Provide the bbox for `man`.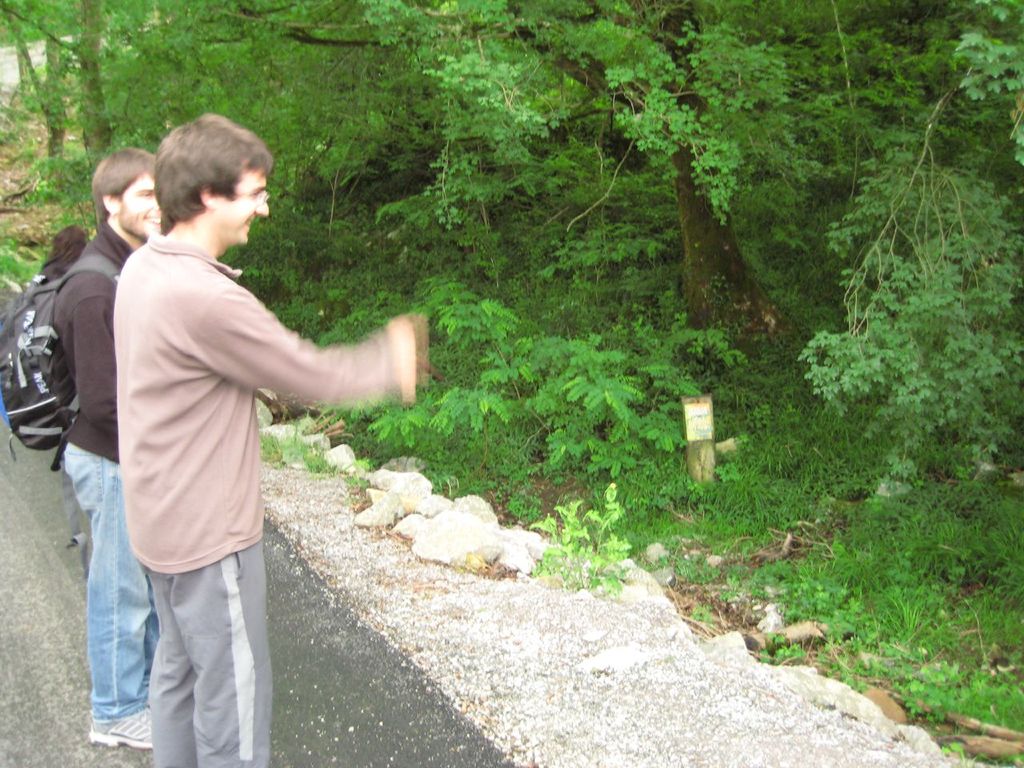
crop(51, 145, 162, 746).
